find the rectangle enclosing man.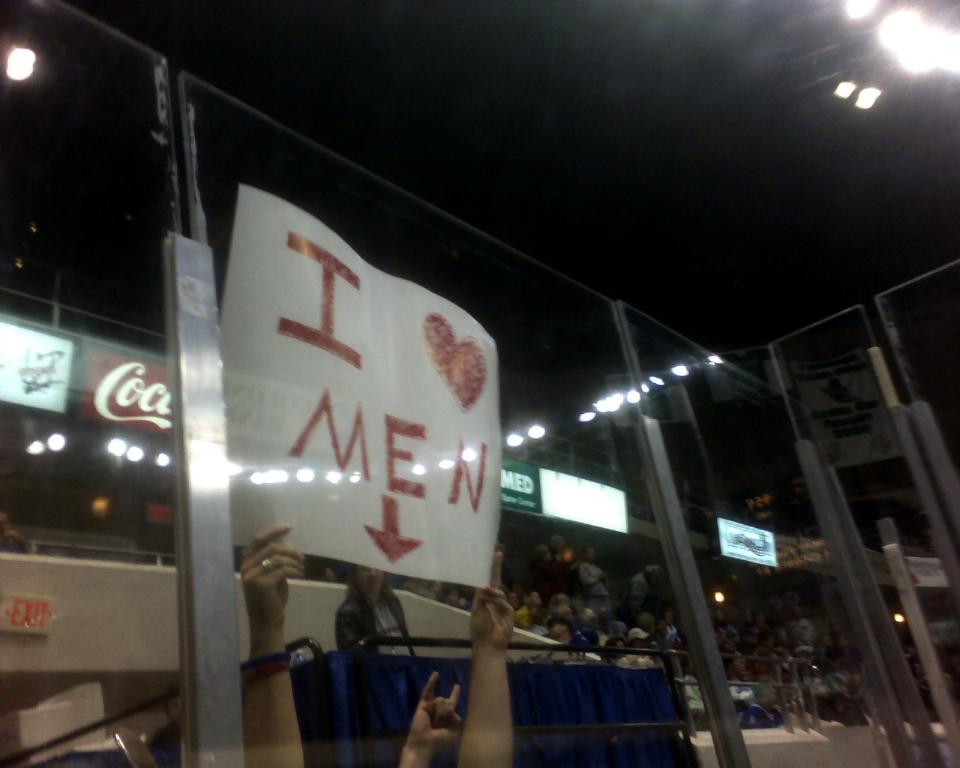
BBox(514, 591, 542, 632).
